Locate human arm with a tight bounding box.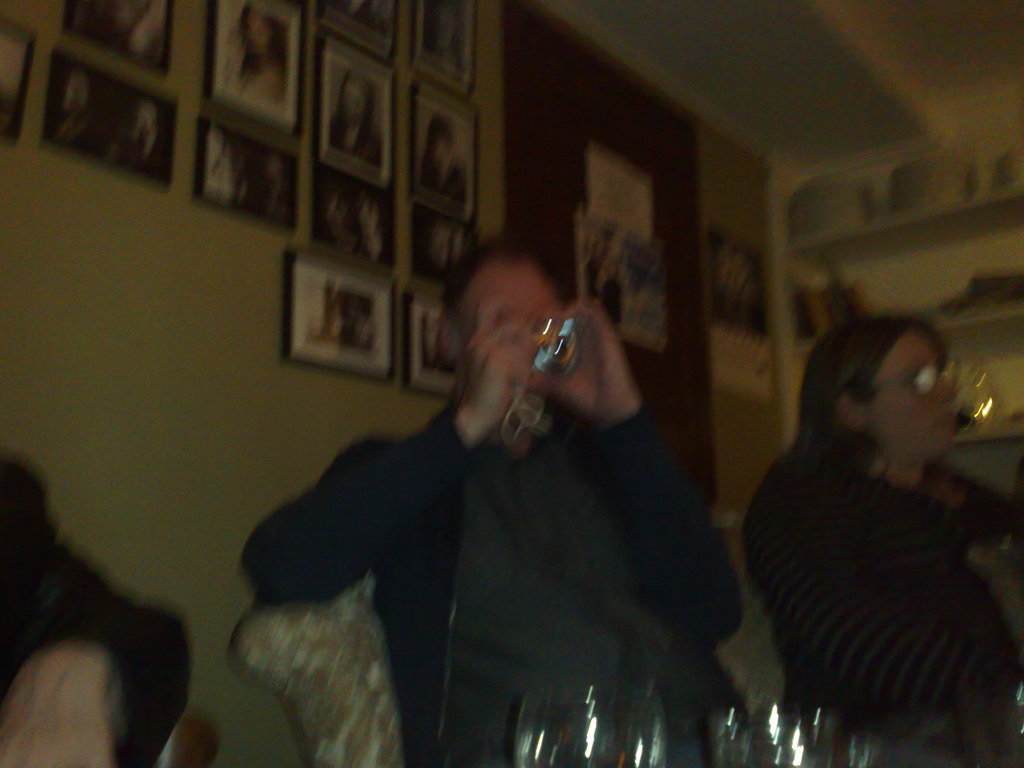
243:431:406:651.
